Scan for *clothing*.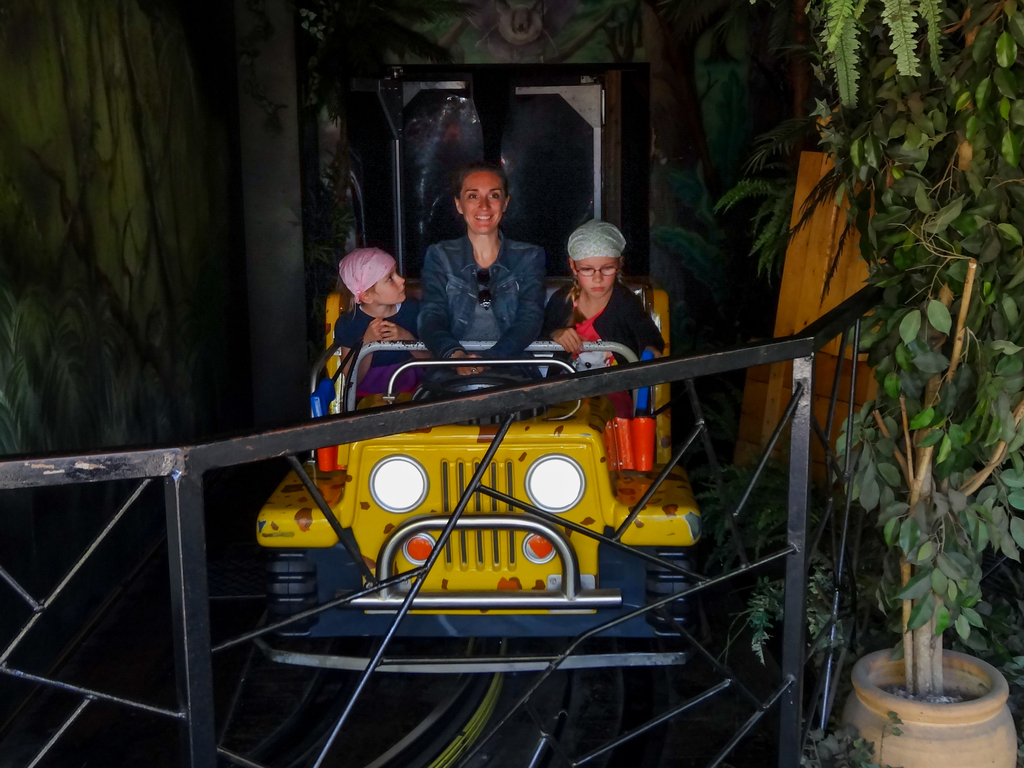
Scan result: BBox(321, 291, 452, 367).
